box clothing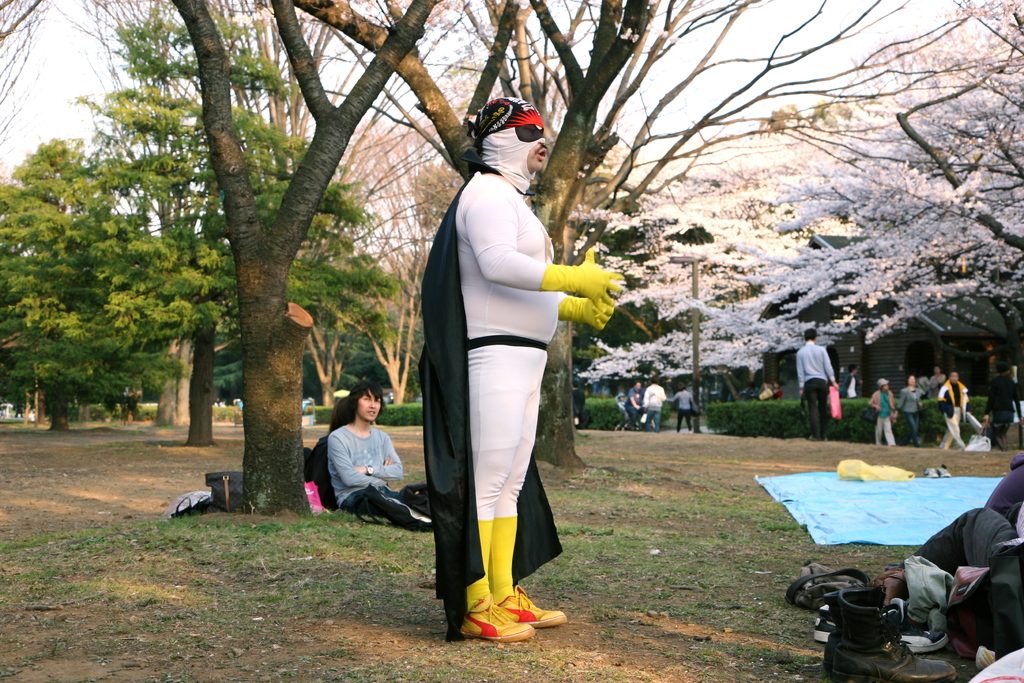
x1=972 y1=374 x2=1021 y2=436
